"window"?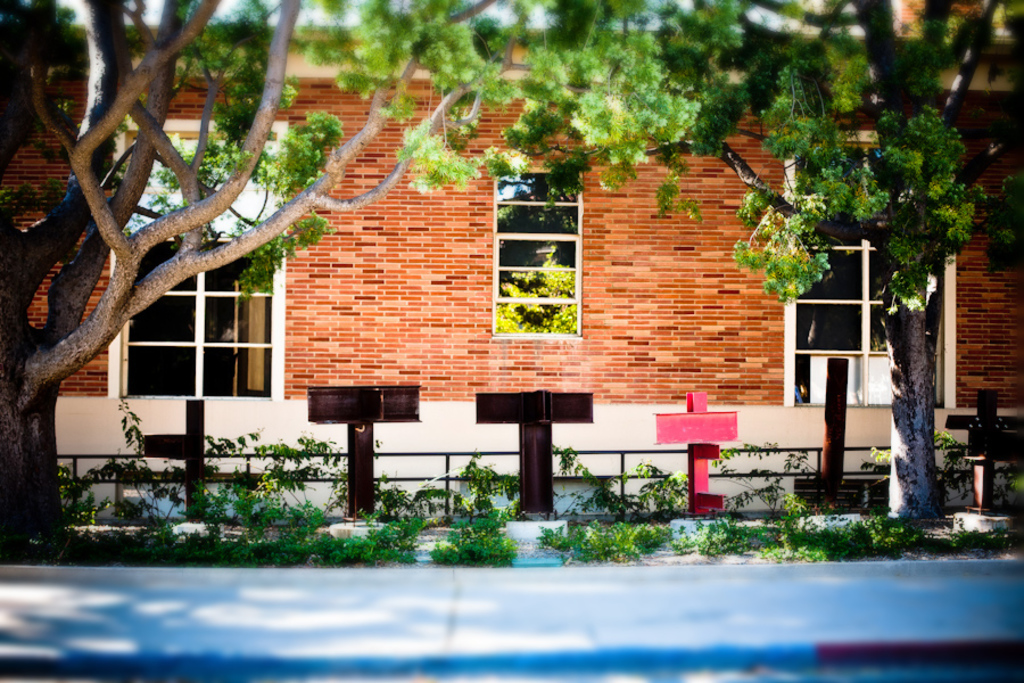
[left=790, top=157, right=965, bottom=404]
